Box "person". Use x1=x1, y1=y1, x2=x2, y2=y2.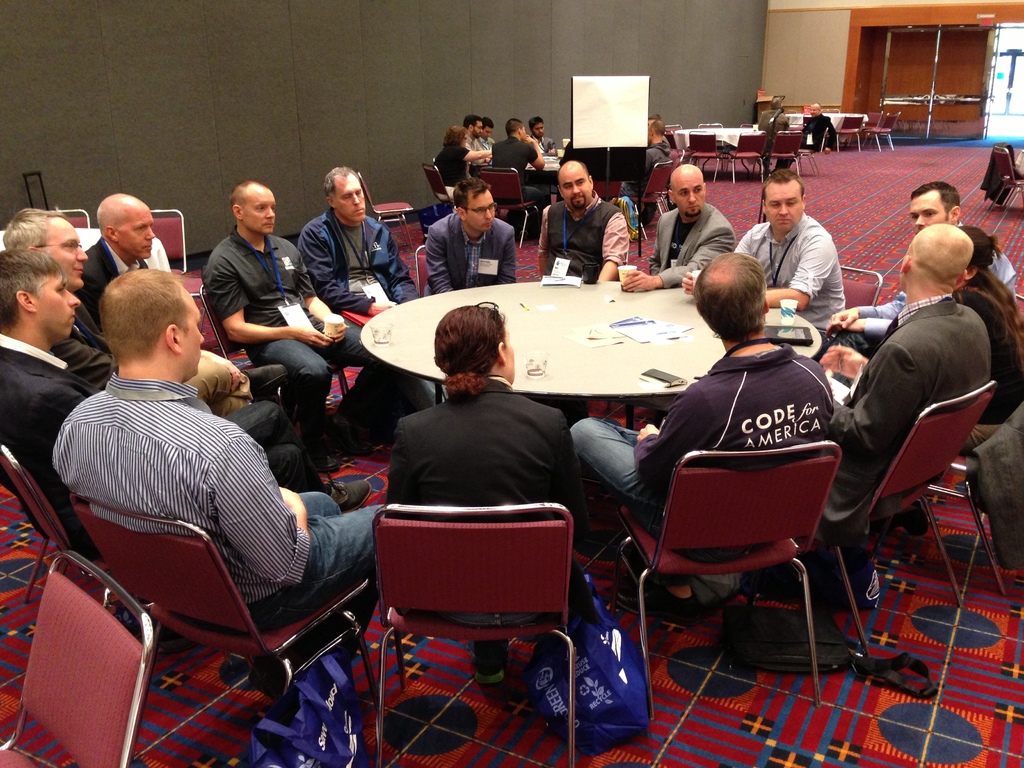
x1=387, y1=298, x2=599, y2=692.
